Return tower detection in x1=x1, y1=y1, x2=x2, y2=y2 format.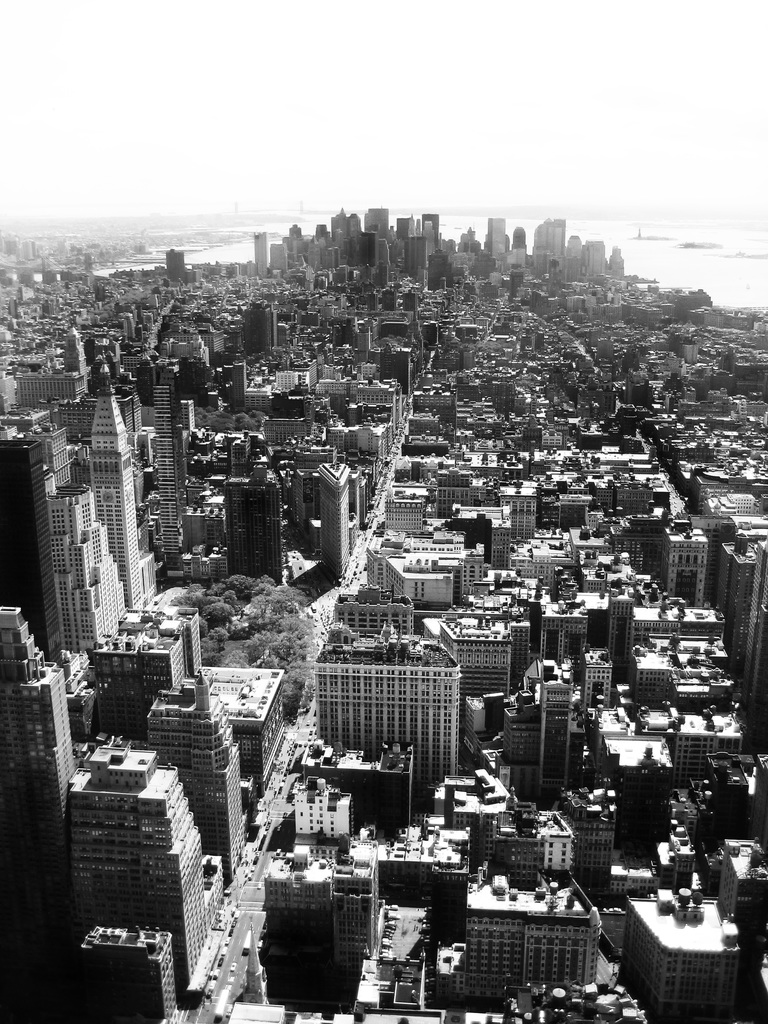
x1=220, y1=466, x2=276, y2=588.
